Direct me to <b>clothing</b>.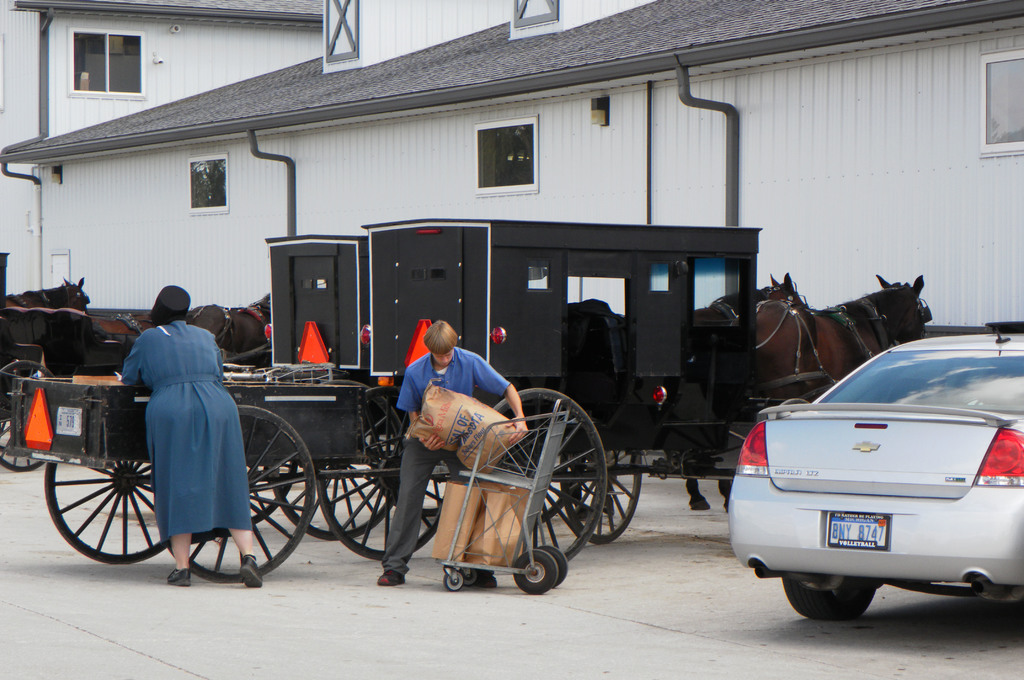
Direction: x1=376 y1=342 x2=513 y2=585.
